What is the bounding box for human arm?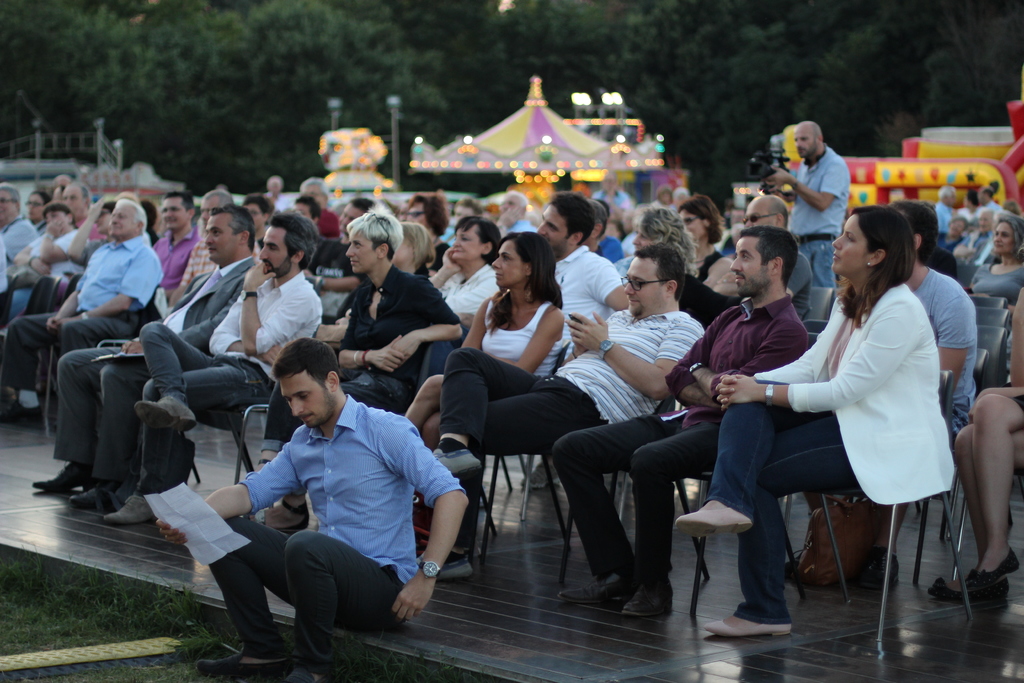
481:300:564:381.
